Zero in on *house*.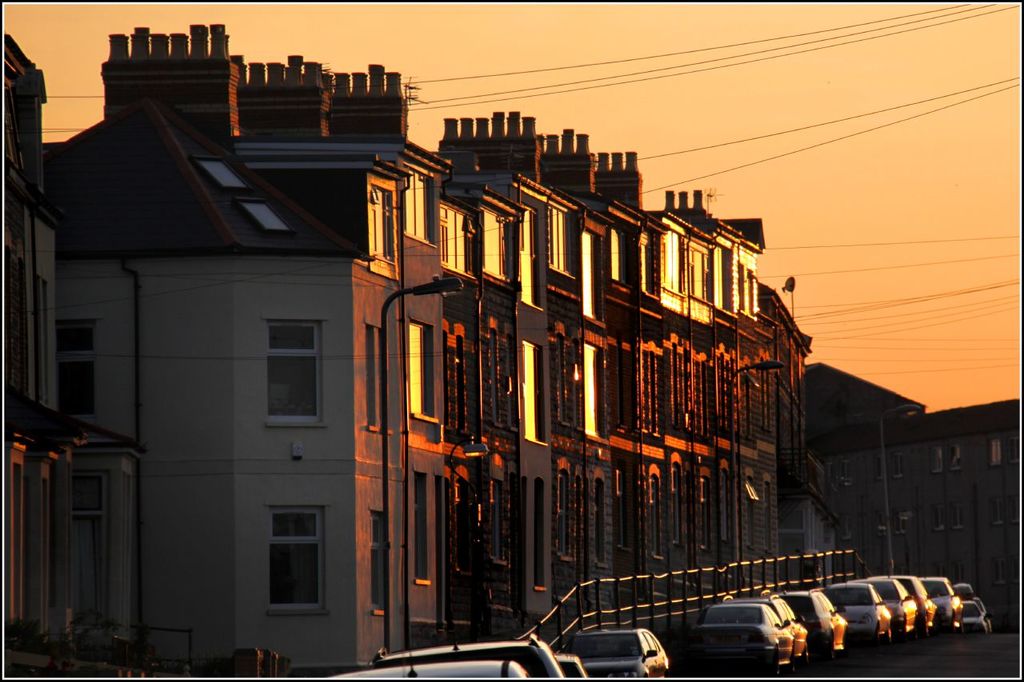
Zeroed in: x1=872 y1=377 x2=1019 y2=632.
